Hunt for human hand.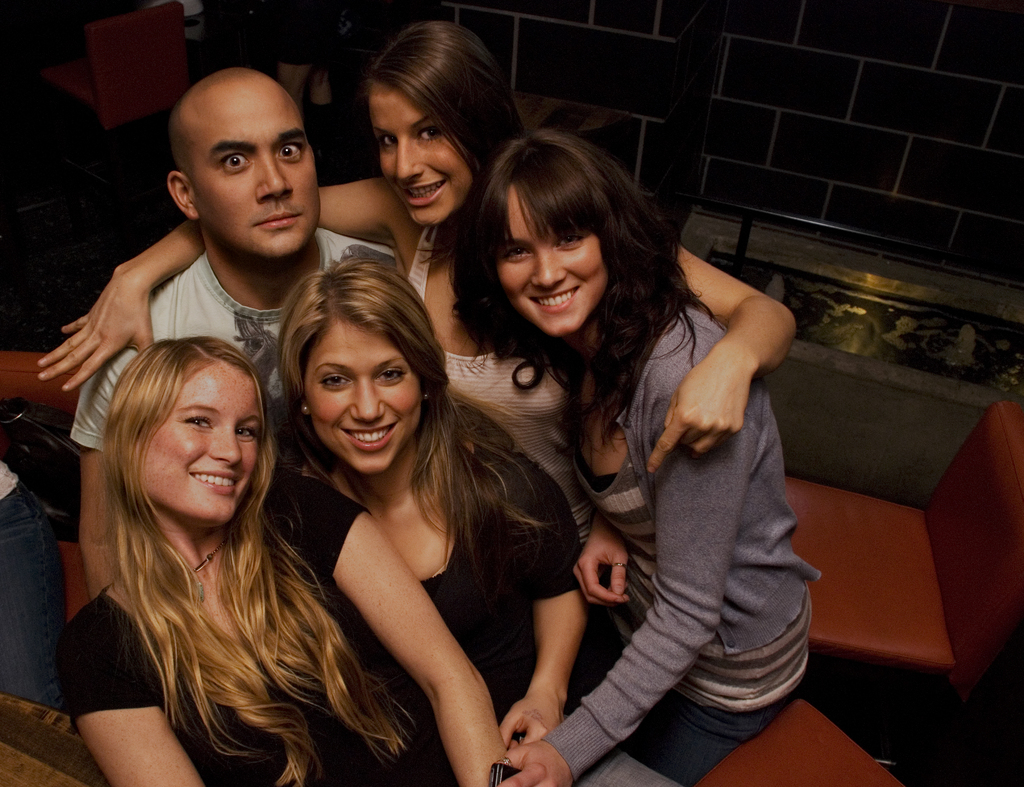
Hunted down at (left=495, top=739, right=573, bottom=786).
